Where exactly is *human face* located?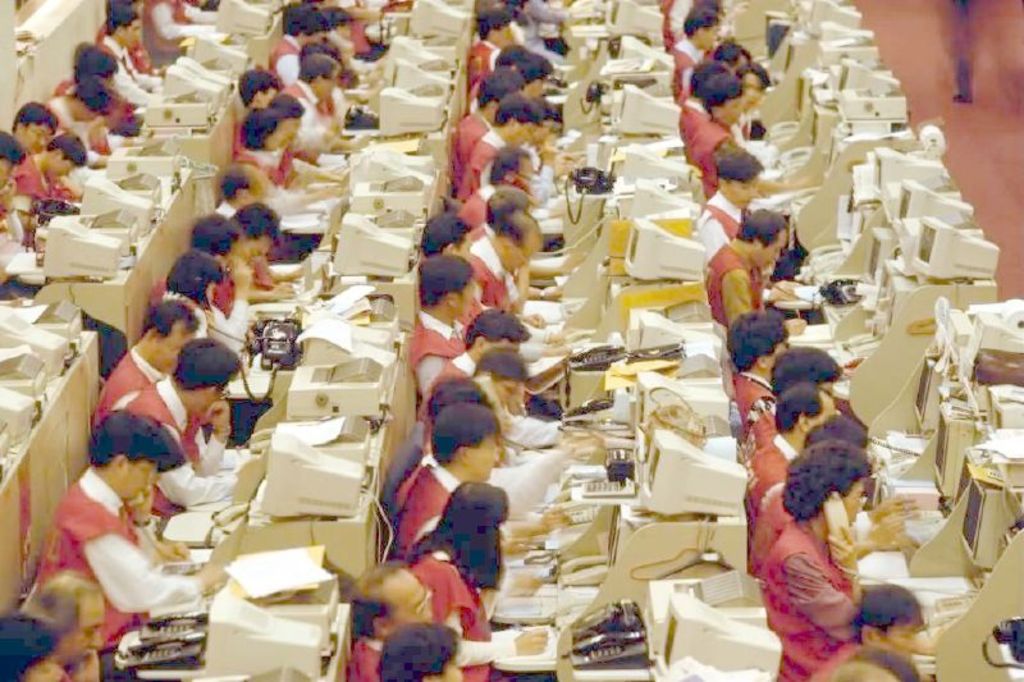
Its bounding box is bbox(20, 125, 51, 151).
